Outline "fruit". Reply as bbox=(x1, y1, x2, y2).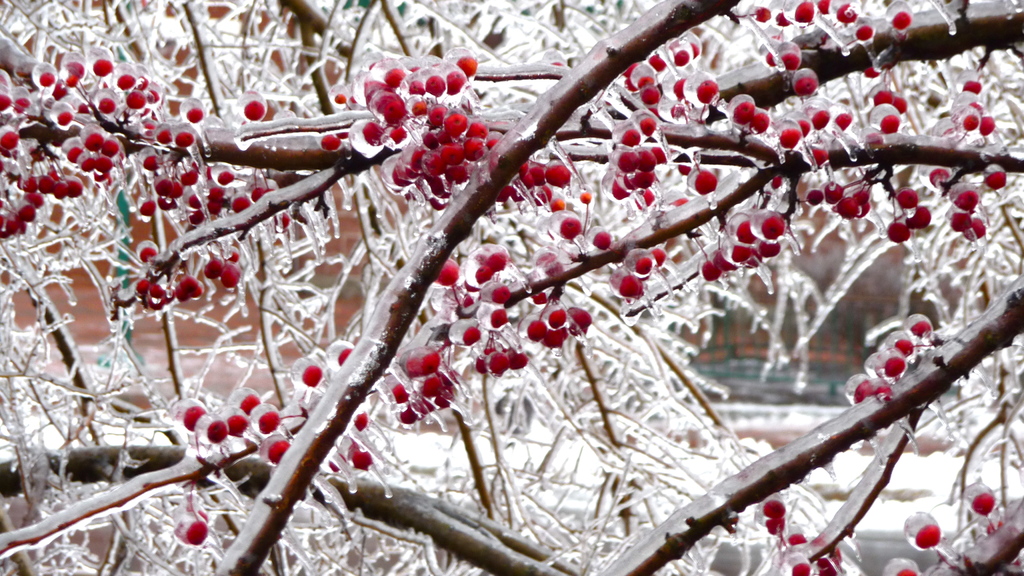
bbox=(321, 133, 340, 150).
